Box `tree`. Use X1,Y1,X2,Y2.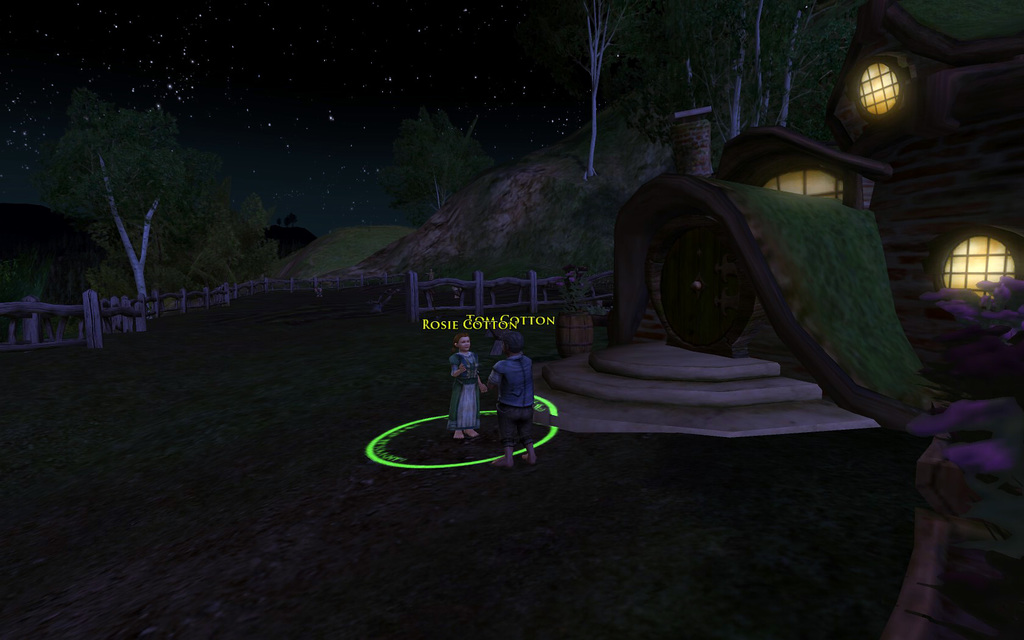
43,90,285,335.
